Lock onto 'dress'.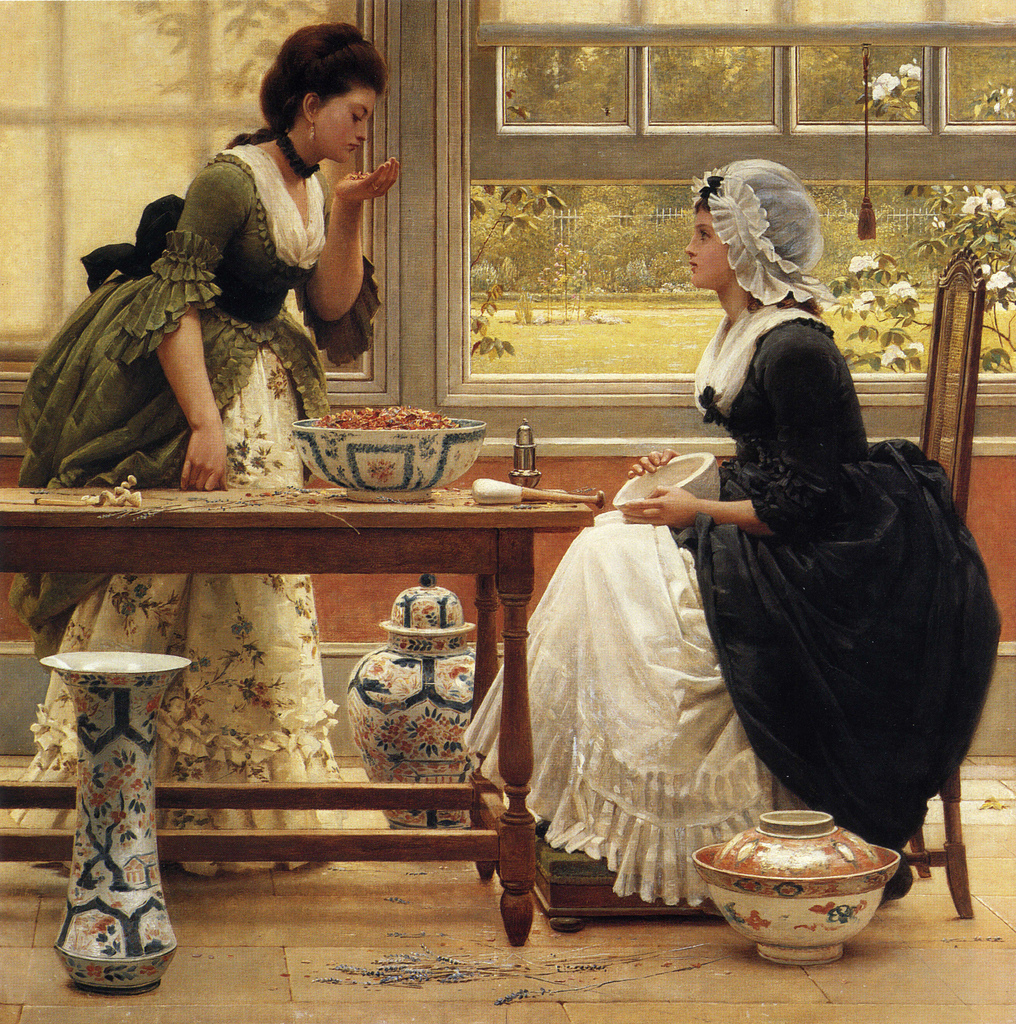
Locked: bbox=[455, 299, 1003, 913].
